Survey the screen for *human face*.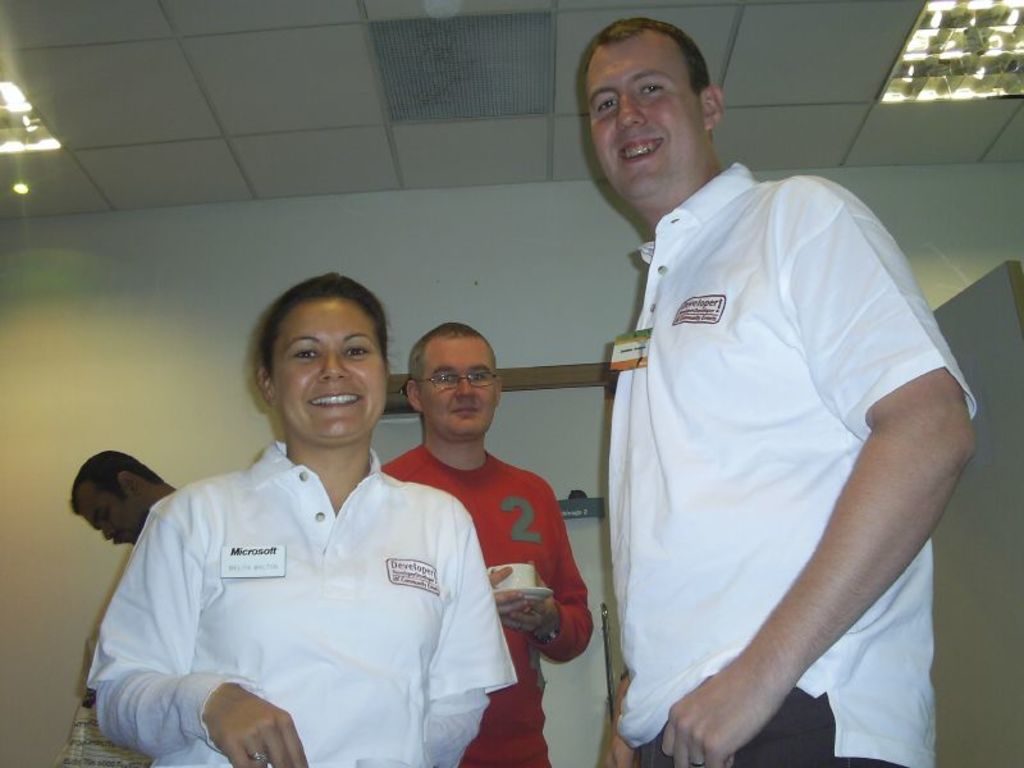
Survey found: box(268, 296, 389, 448).
